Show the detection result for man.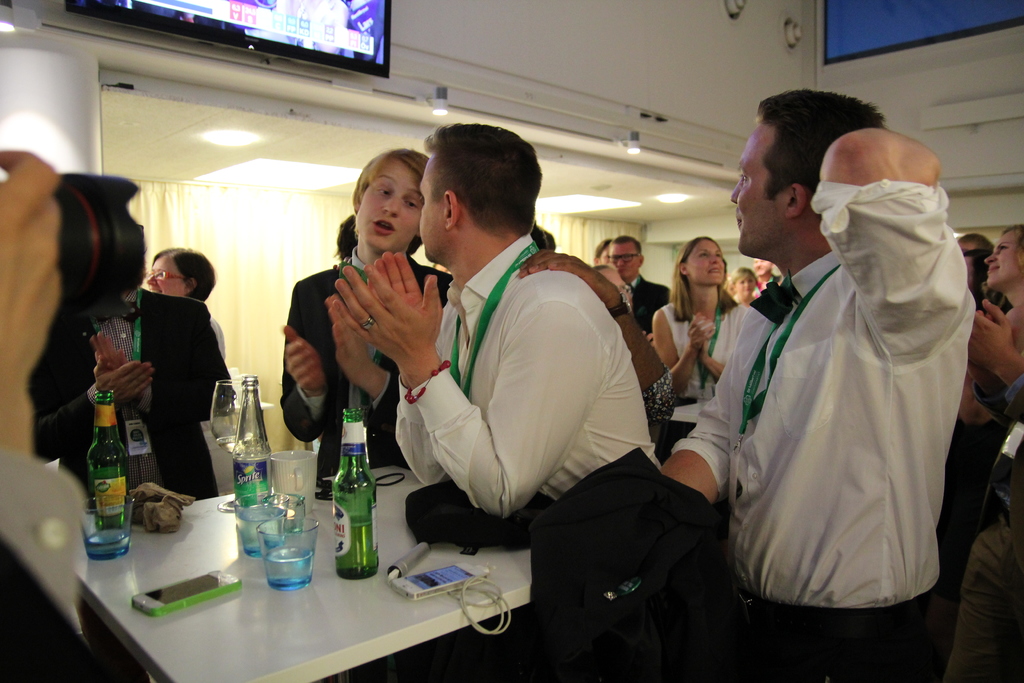
left=330, top=122, right=659, bottom=504.
